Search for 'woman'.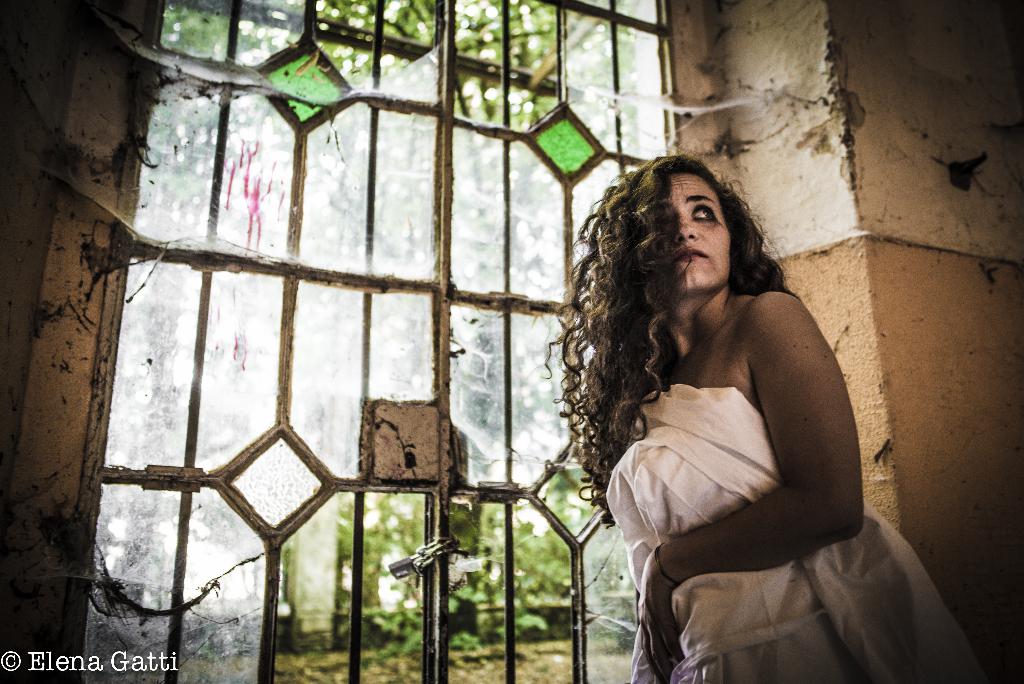
Found at (x1=550, y1=119, x2=930, y2=672).
